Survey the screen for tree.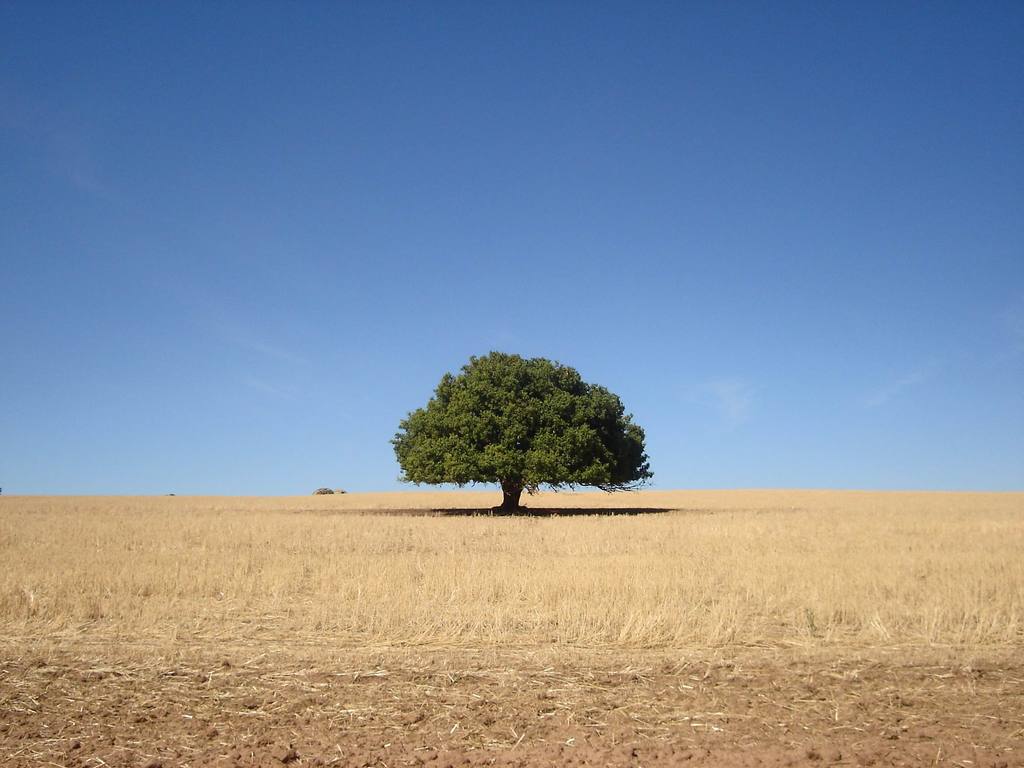
Survey found: 421/352/653/508.
